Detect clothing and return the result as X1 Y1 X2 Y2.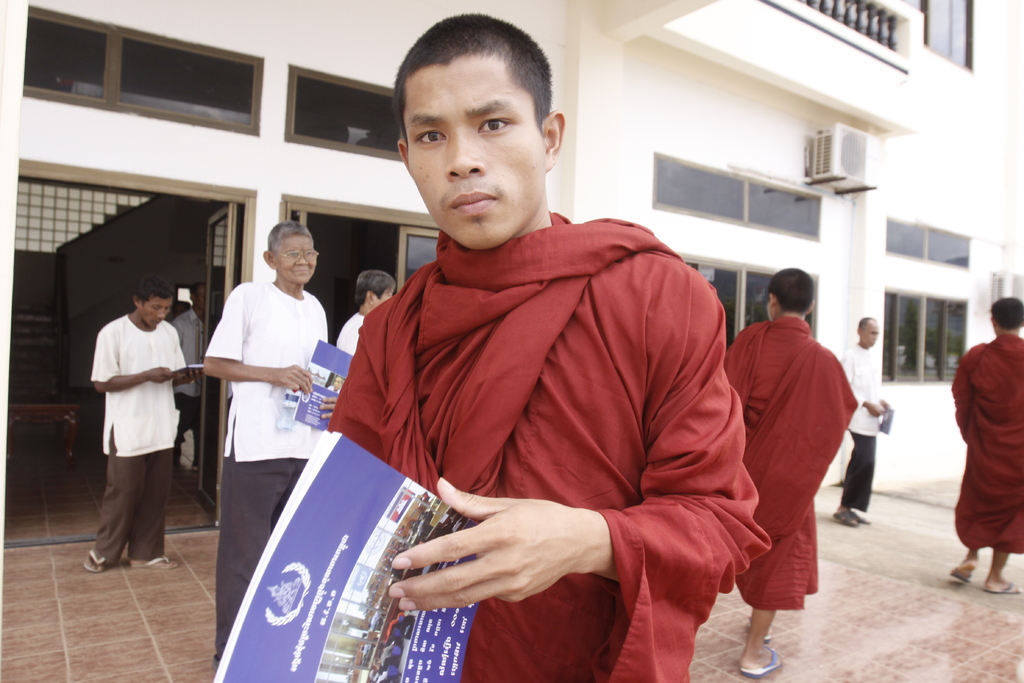
841 336 883 515.
